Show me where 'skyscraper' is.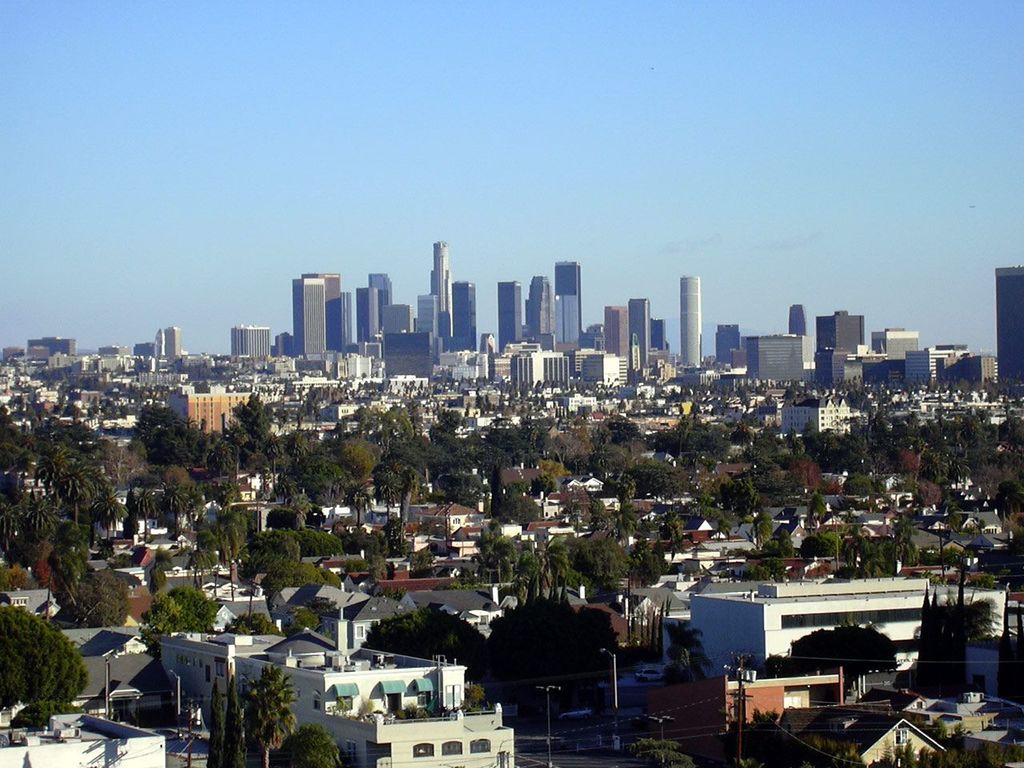
'skyscraper' is at (left=432, top=234, right=452, bottom=350).
